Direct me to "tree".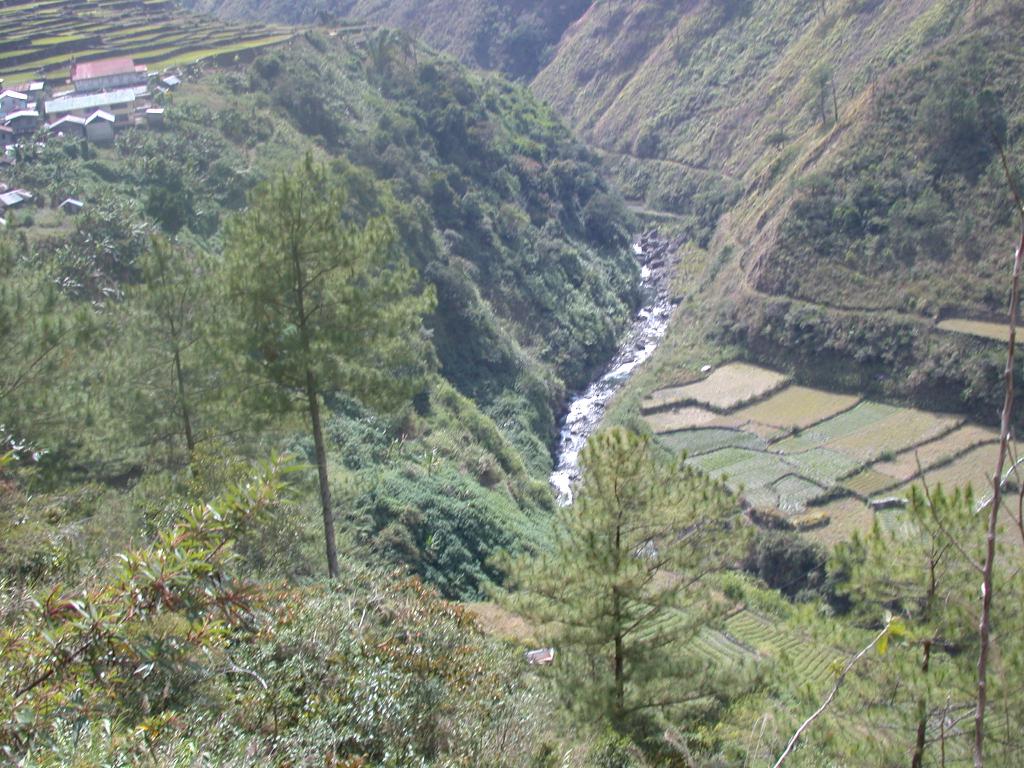
Direction: 0, 262, 106, 477.
